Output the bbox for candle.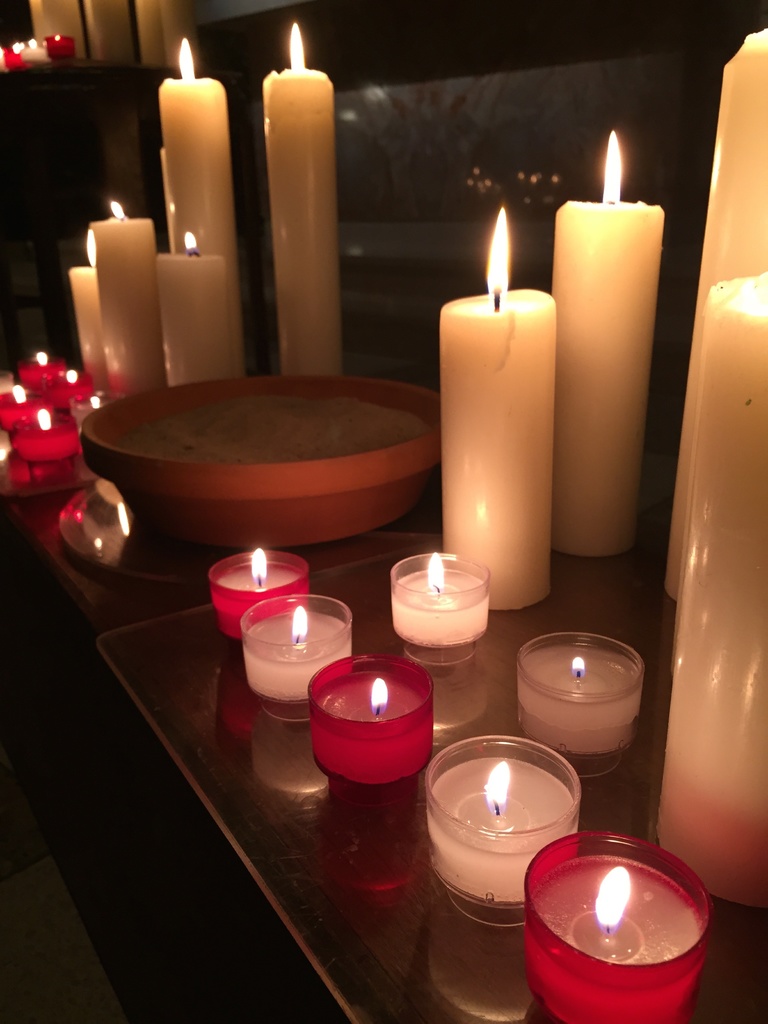
[left=664, top=24, right=767, bottom=598].
